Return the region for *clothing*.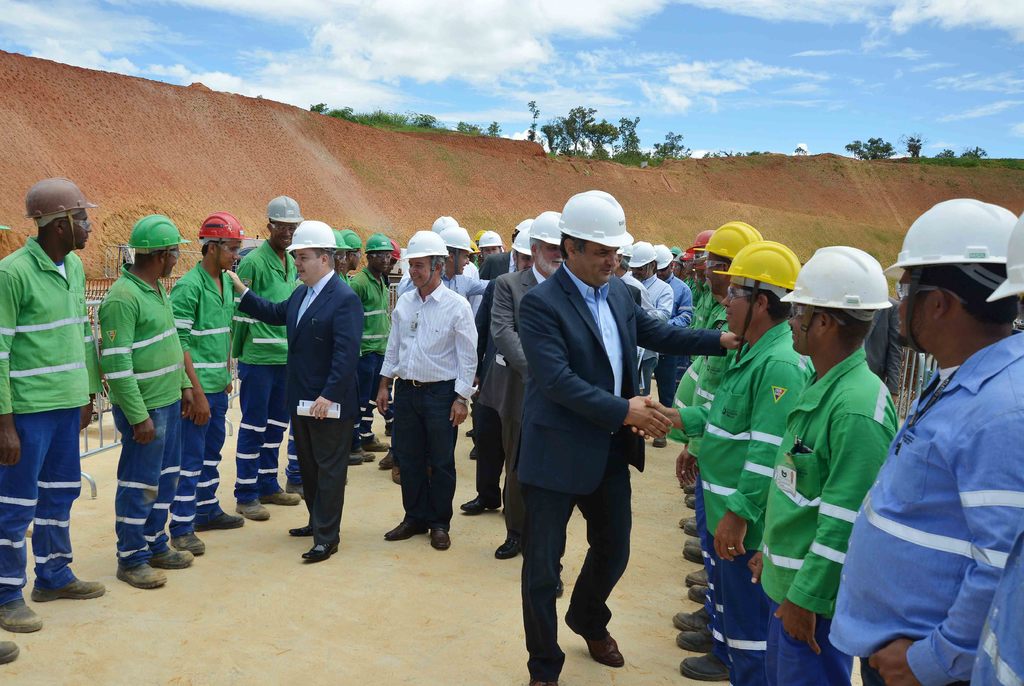
left=633, top=276, right=678, bottom=381.
